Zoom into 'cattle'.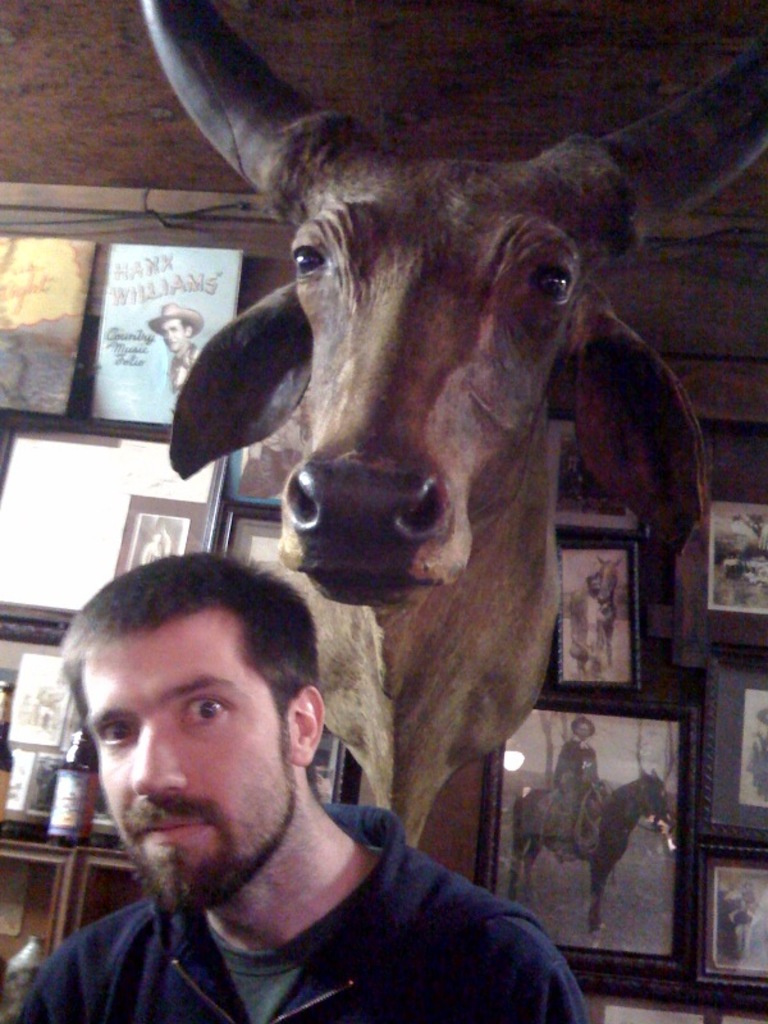
Zoom target: 150,44,721,1007.
